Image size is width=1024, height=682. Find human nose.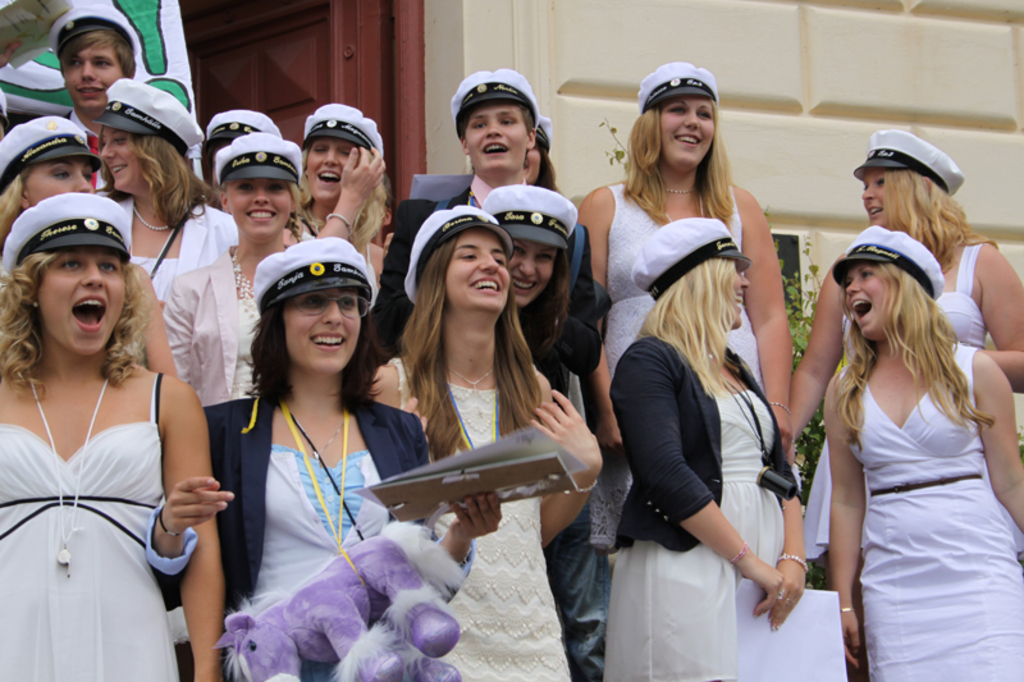
74, 171, 91, 193.
